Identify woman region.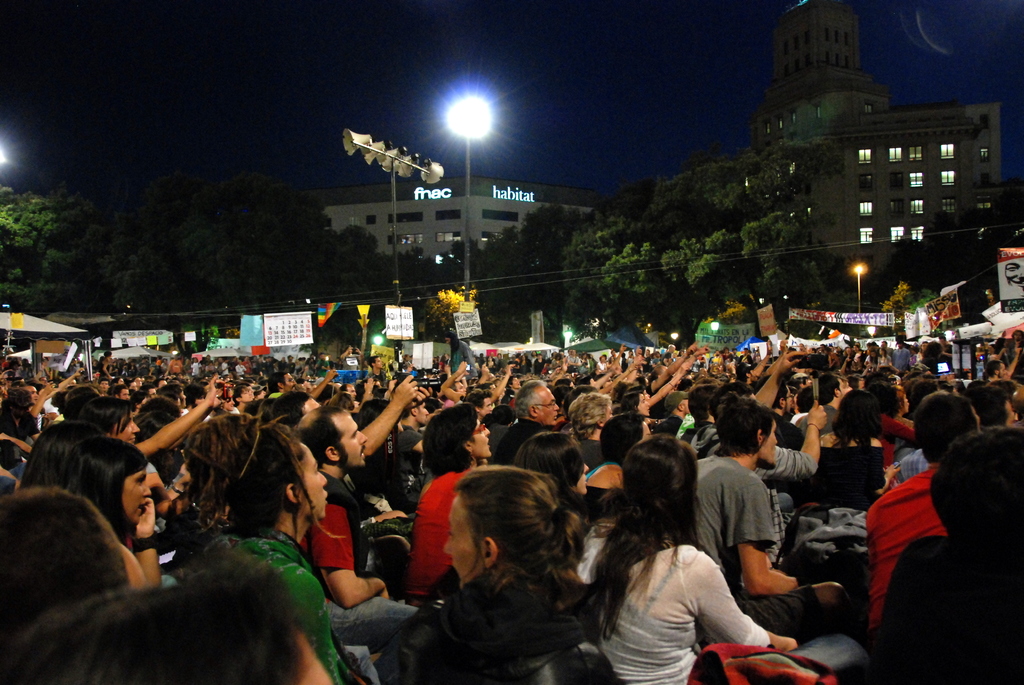
Region: x1=579, y1=468, x2=813, y2=676.
